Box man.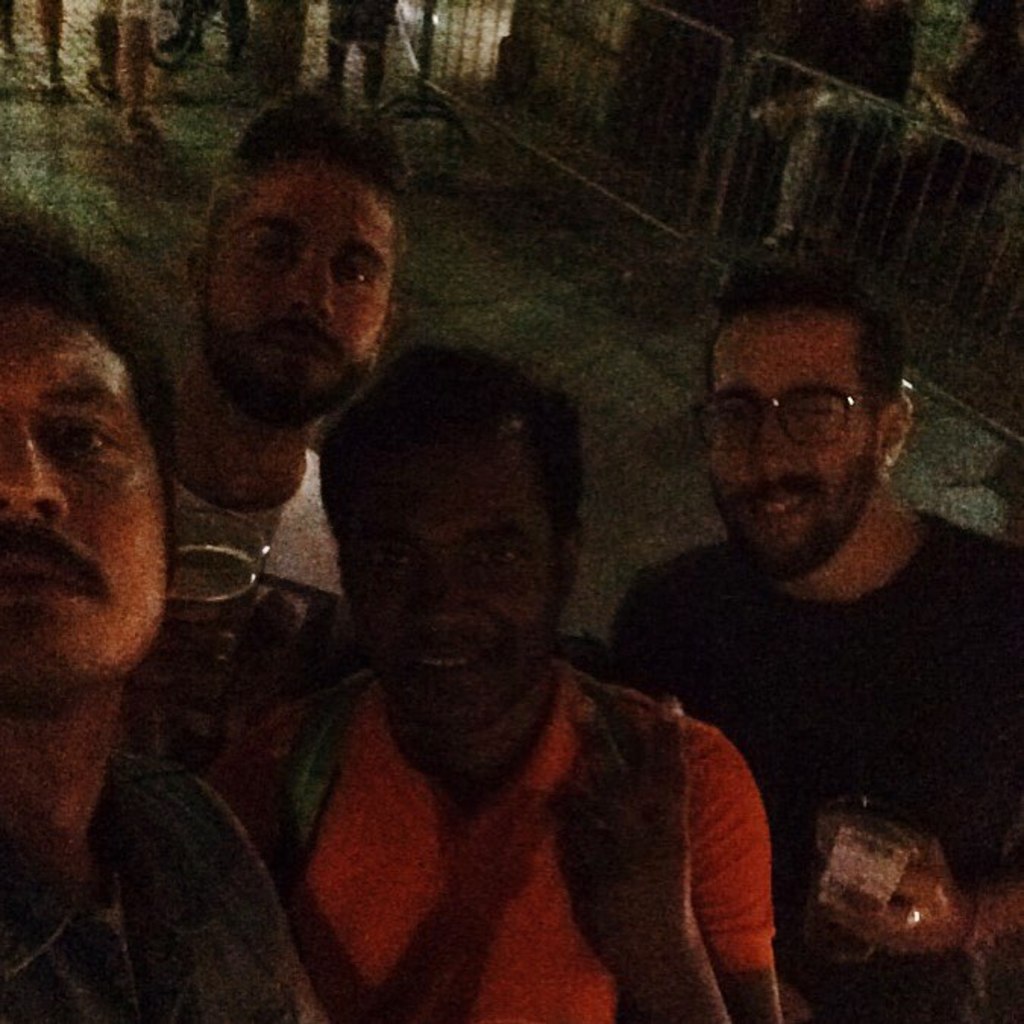
<box>203,343,793,1022</box>.
